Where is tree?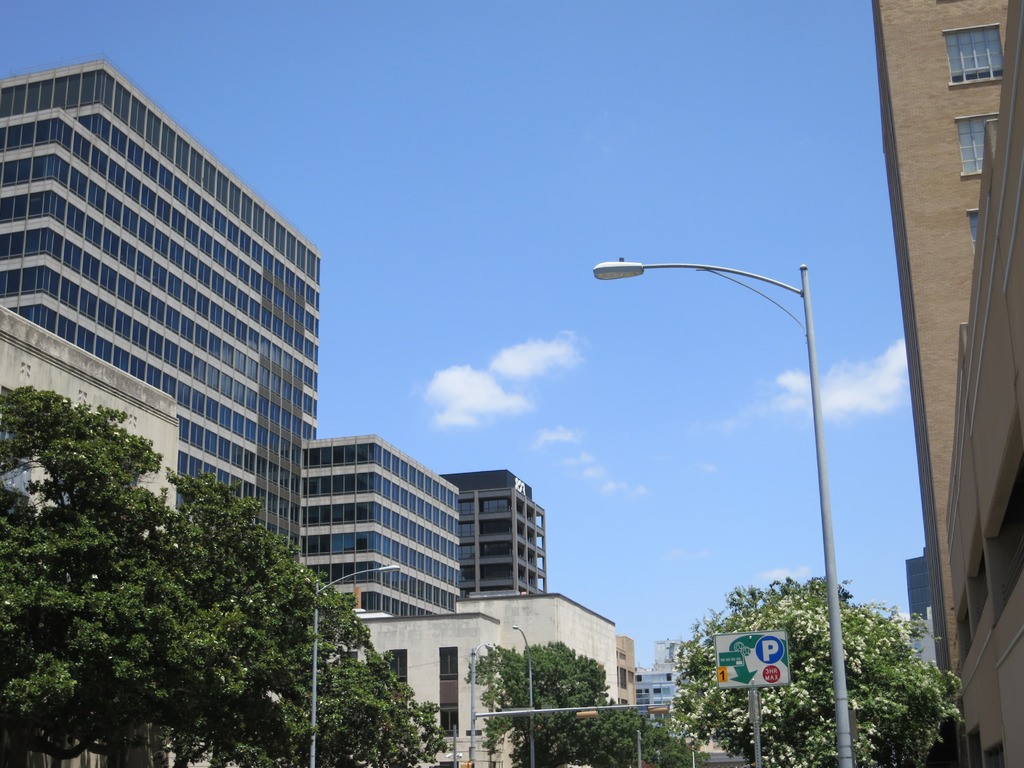
bbox=[659, 589, 968, 766].
